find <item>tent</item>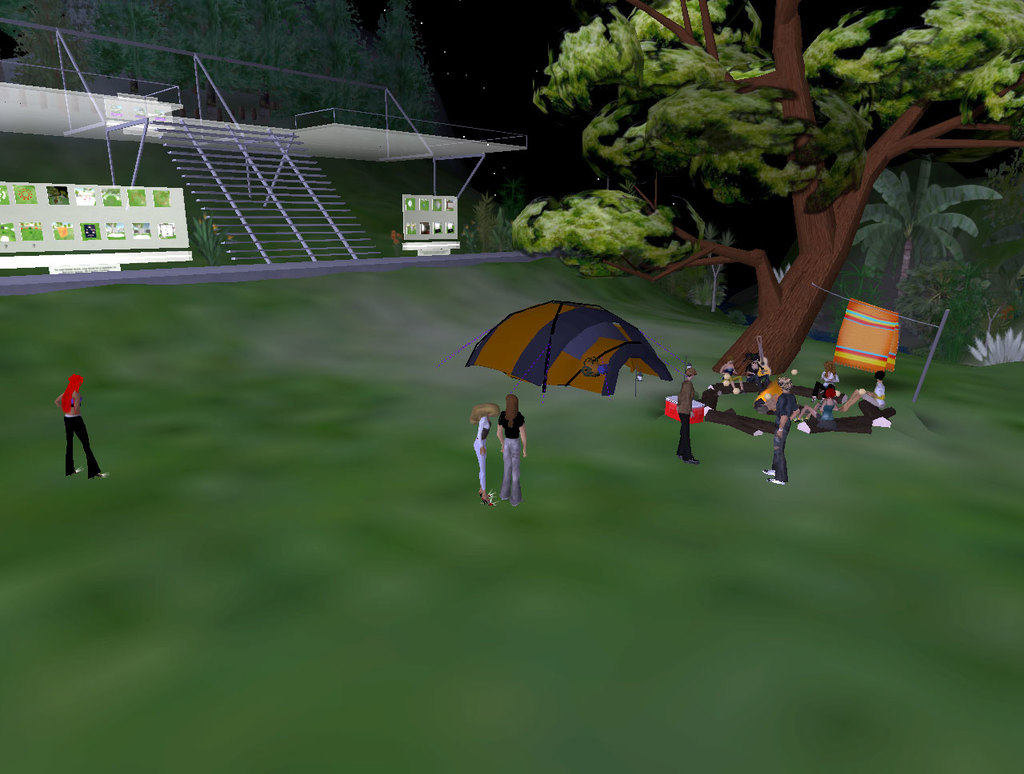
bbox(439, 297, 695, 396)
